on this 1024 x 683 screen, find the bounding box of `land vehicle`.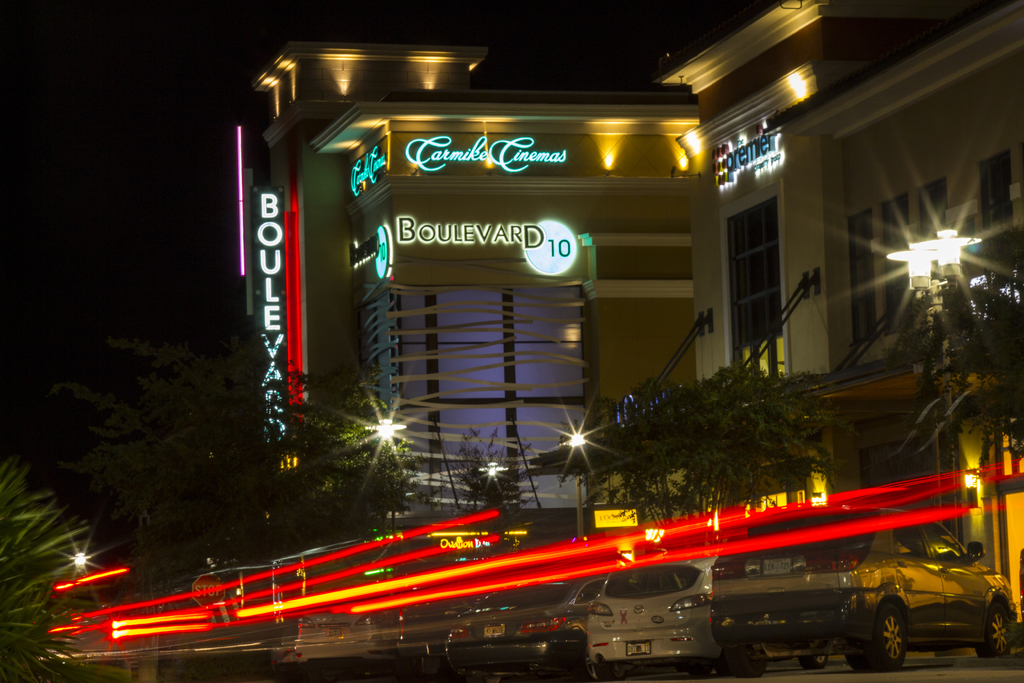
Bounding box: x1=447 y1=577 x2=608 y2=682.
